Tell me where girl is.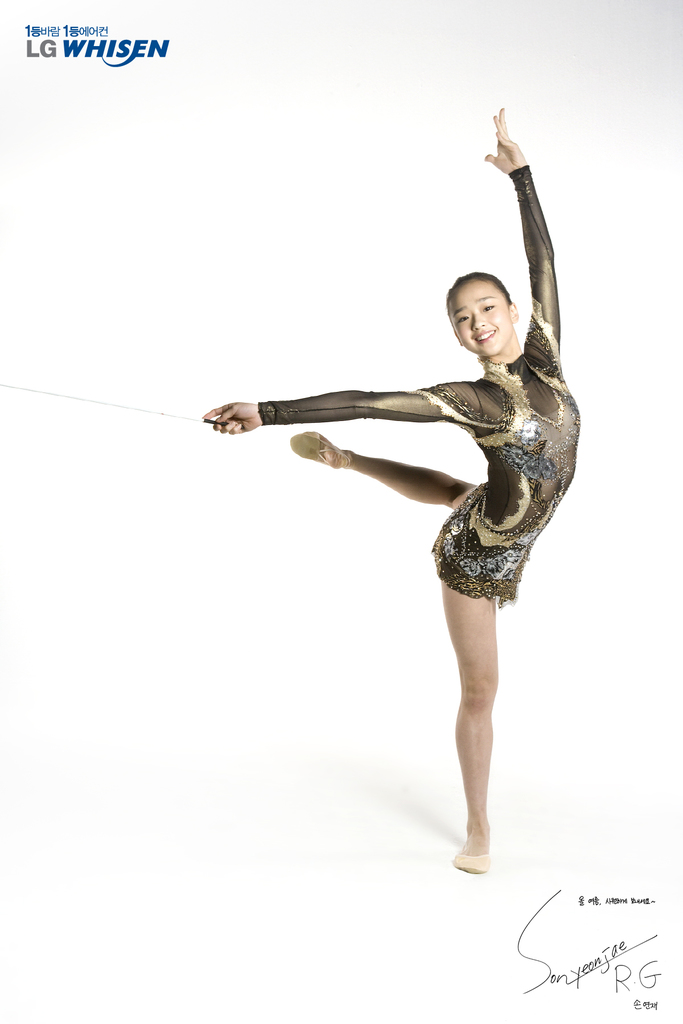
girl is at l=207, t=108, r=584, b=877.
